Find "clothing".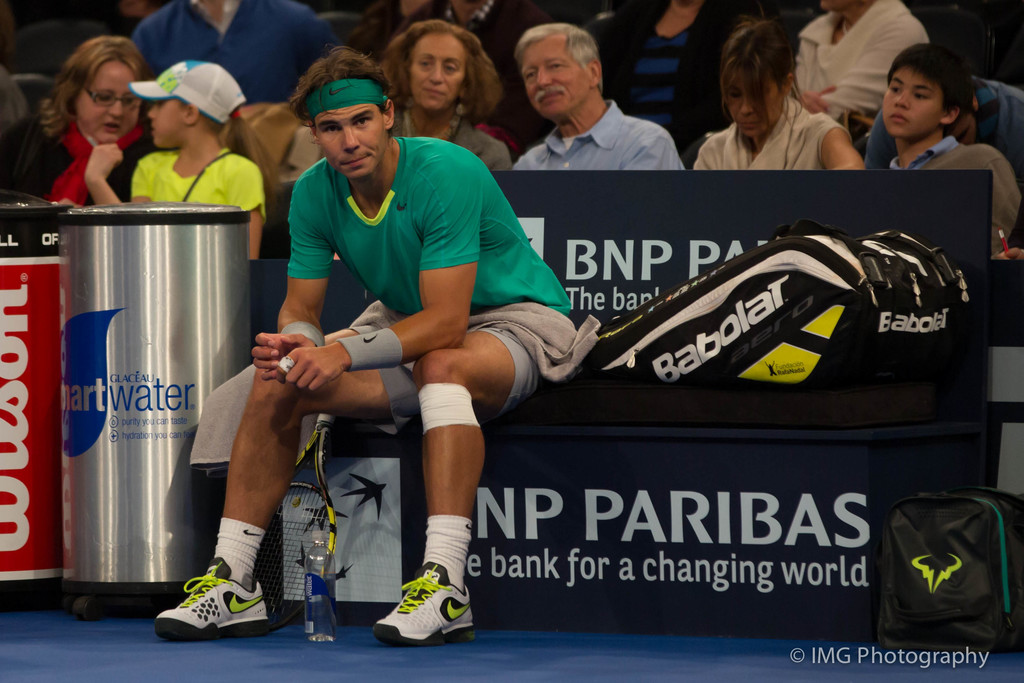
crop(14, 82, 158, 205).
